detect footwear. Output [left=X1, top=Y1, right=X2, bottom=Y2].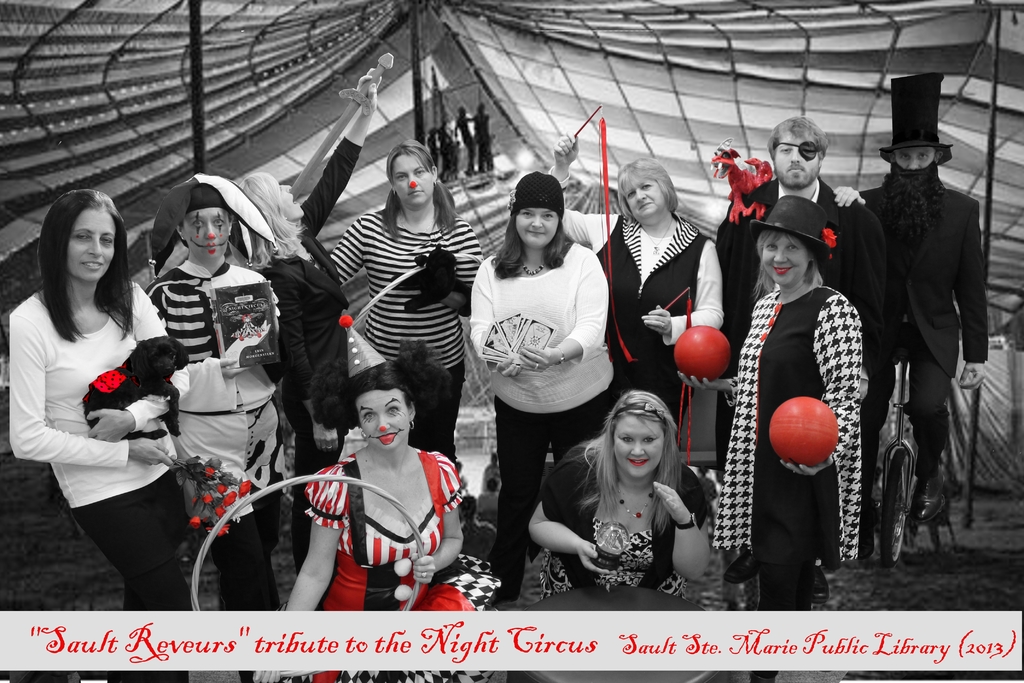
[left=913, top=472, right=943, bottom=522].
